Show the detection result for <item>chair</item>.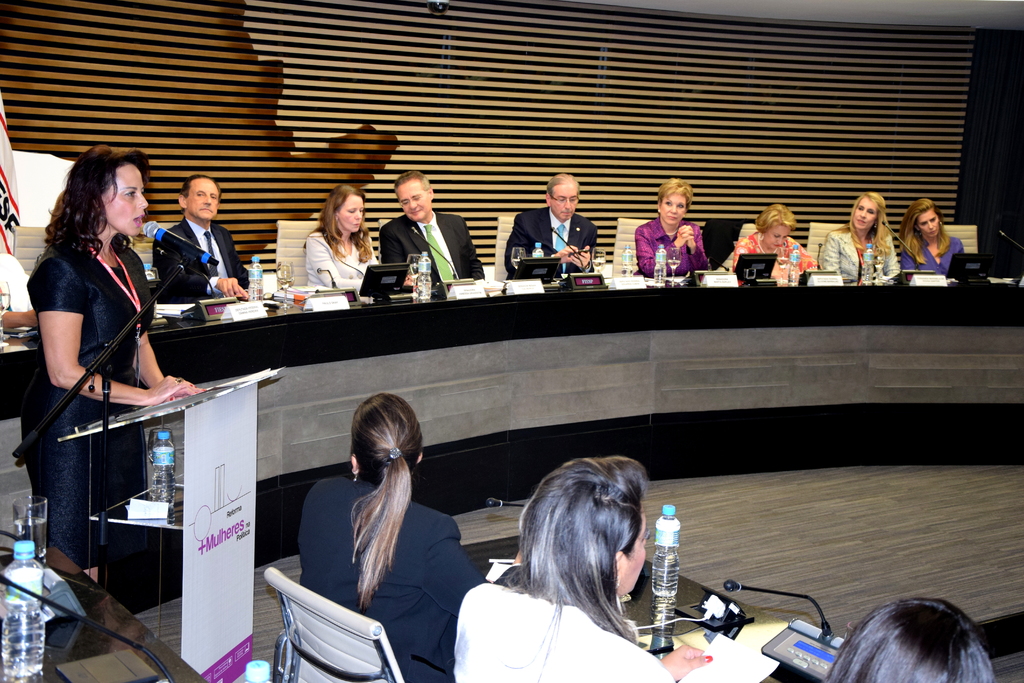
x1=493, y1=213, x2=518, y2=284.
